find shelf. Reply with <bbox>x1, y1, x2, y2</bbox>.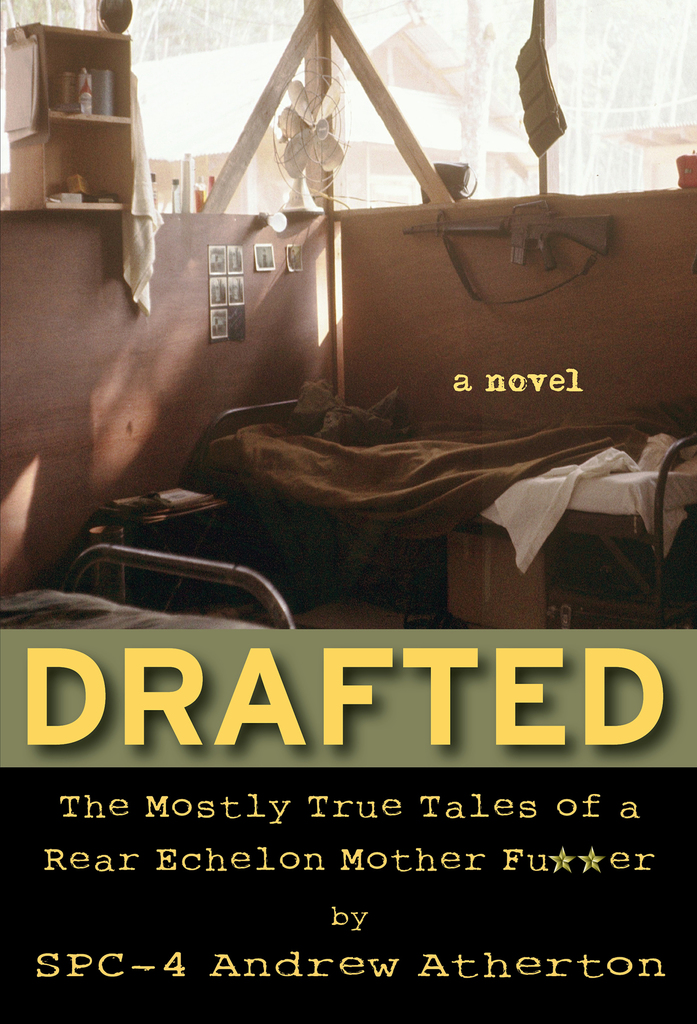
<bbox>0, 20, 149, 118</bbox>.
